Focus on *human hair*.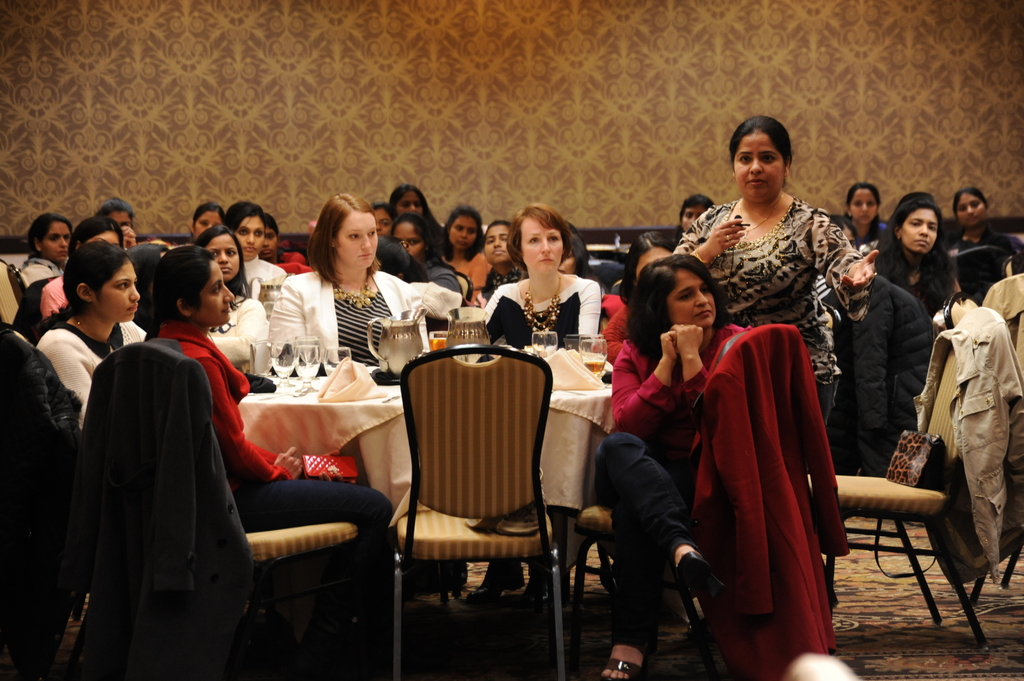
Focused at bbox=(143, 244, 216, 341).
